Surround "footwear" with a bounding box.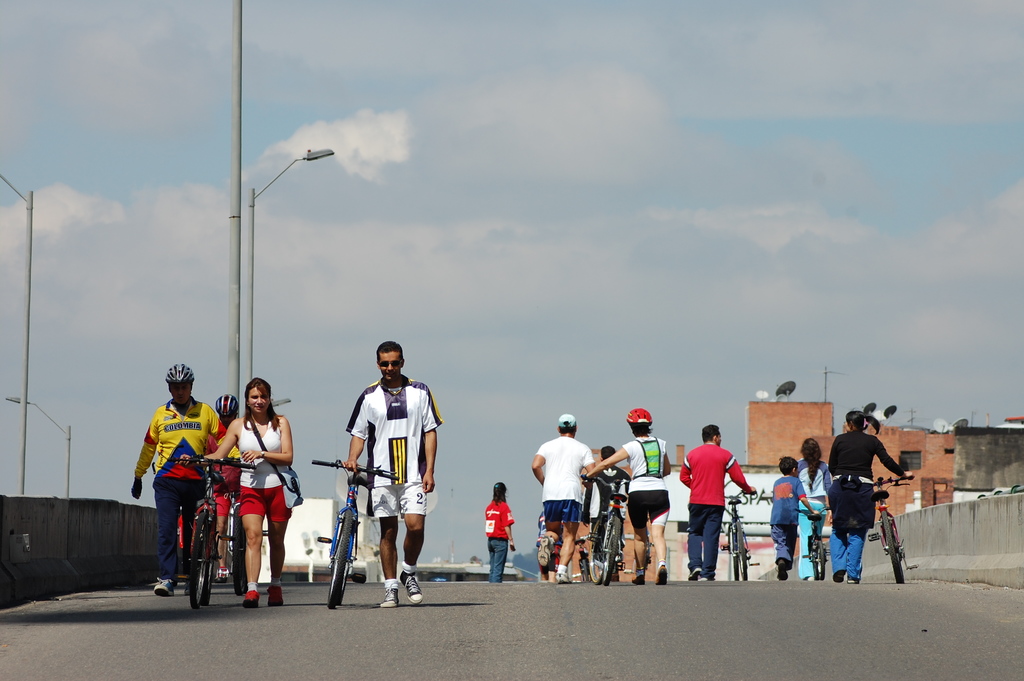
<box>847,577,862,584</box>.
